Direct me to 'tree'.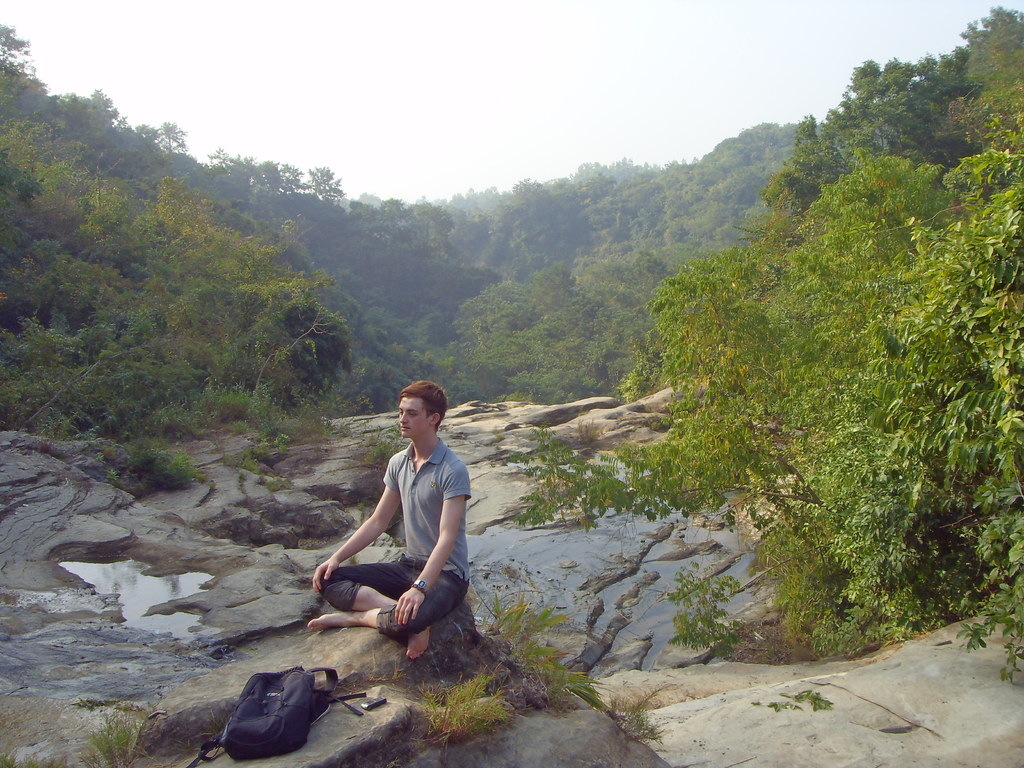
Direction: BBox(682, 130, 1021, 620).
